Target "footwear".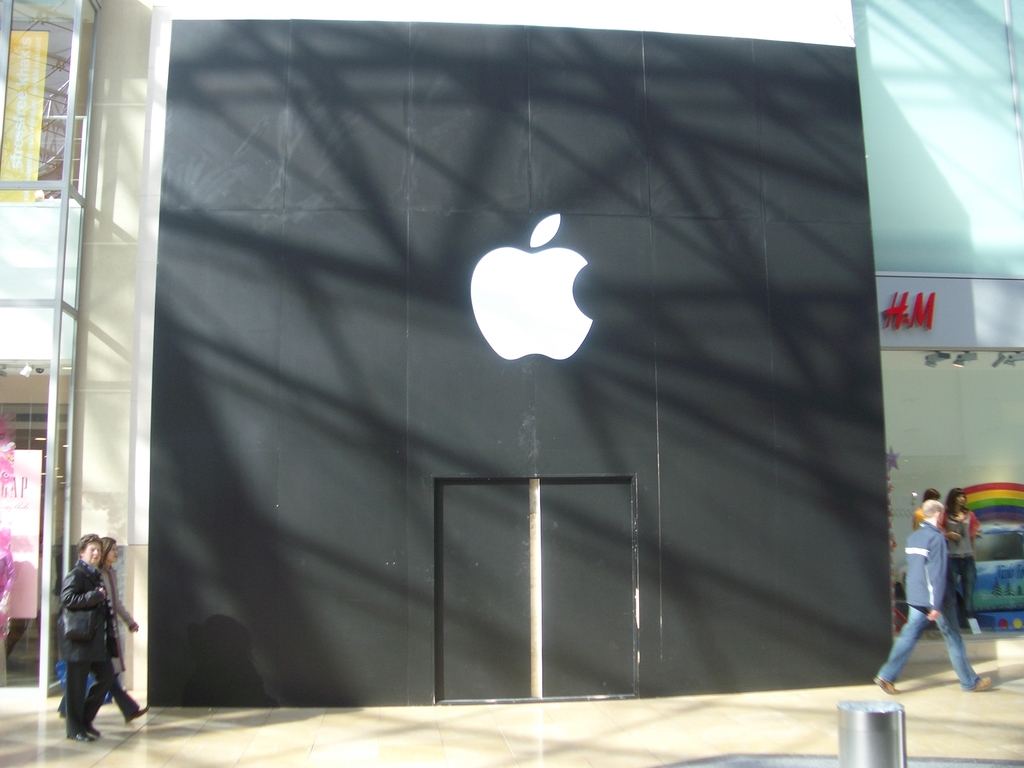
Target region: 81, 721, 97, 733.
